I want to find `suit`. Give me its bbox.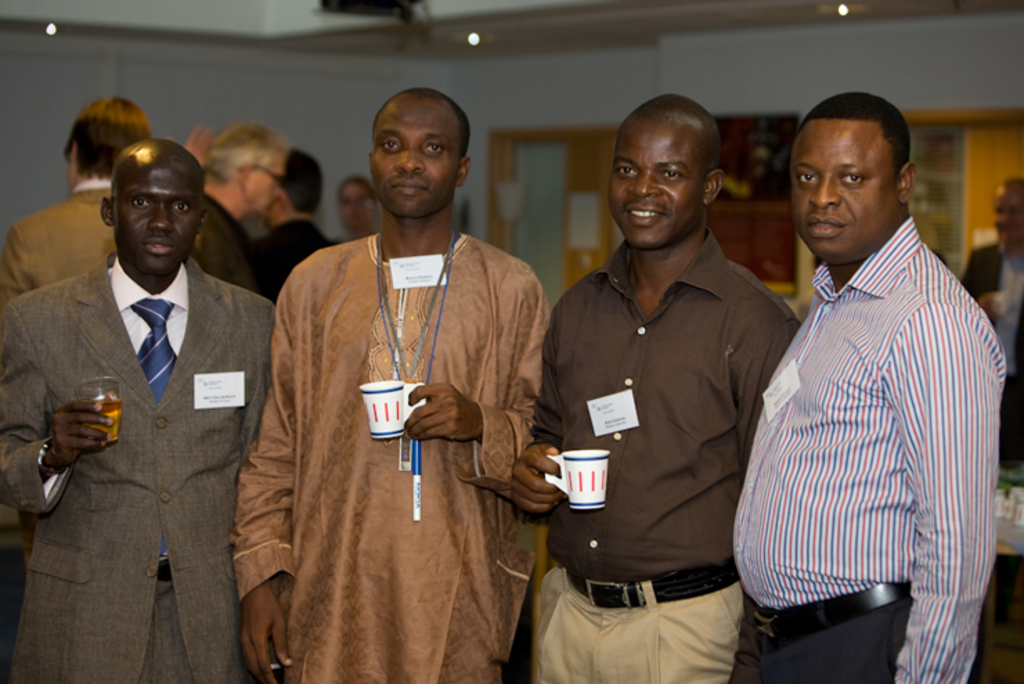
l=42, t=192, r=273, b=658.
